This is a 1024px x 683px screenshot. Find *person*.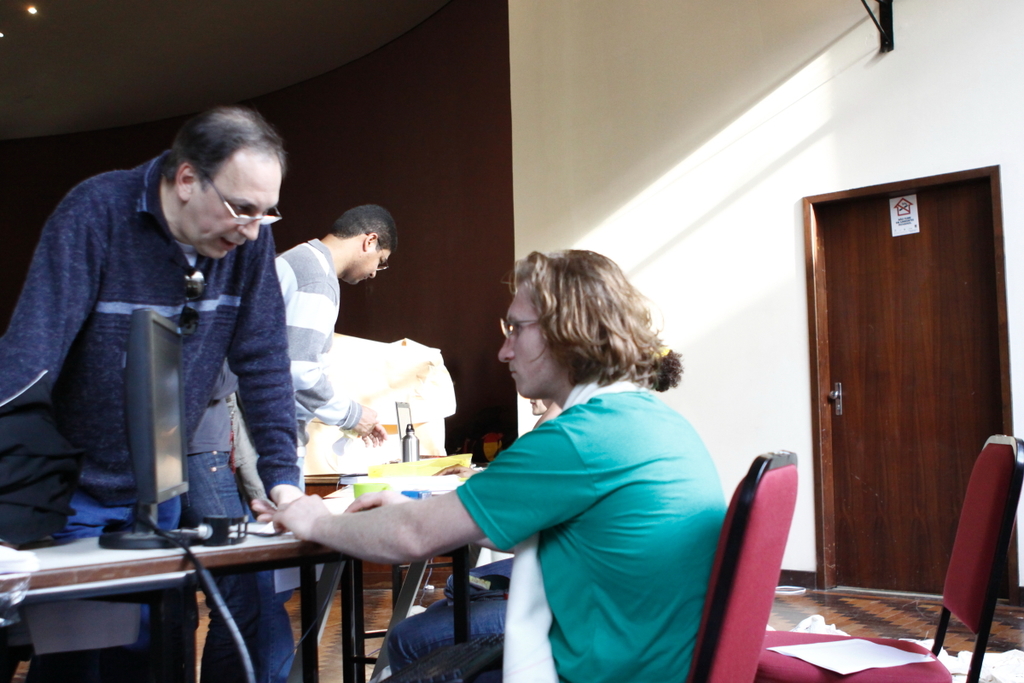
Bounding box: box=[381, 394, 570, 680].
